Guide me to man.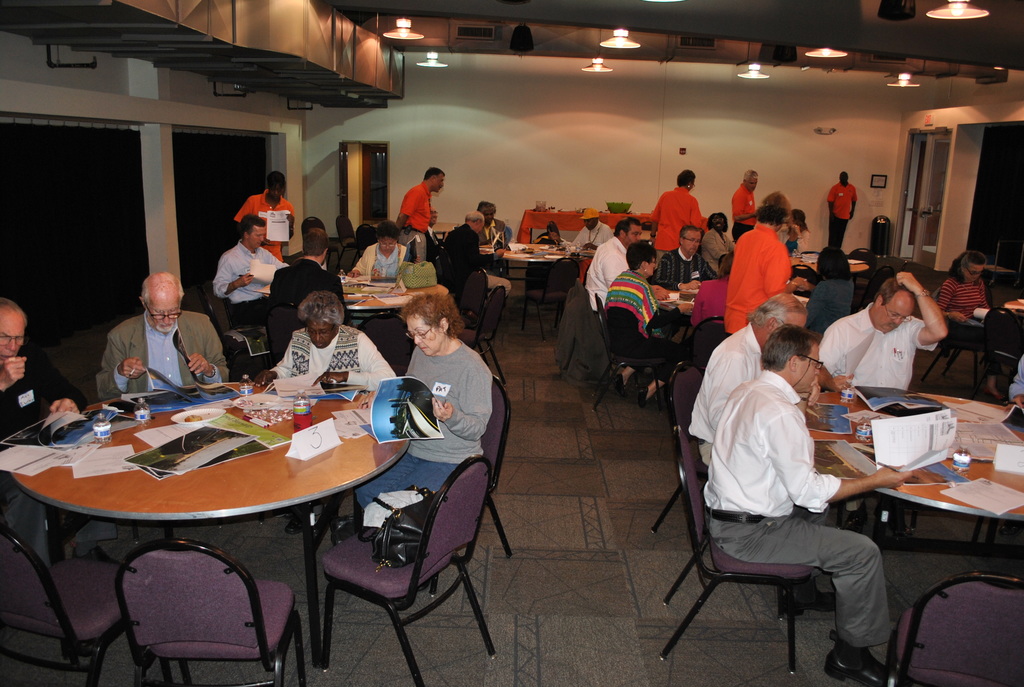
Guidance: detection(700, 327, 895, 686).
